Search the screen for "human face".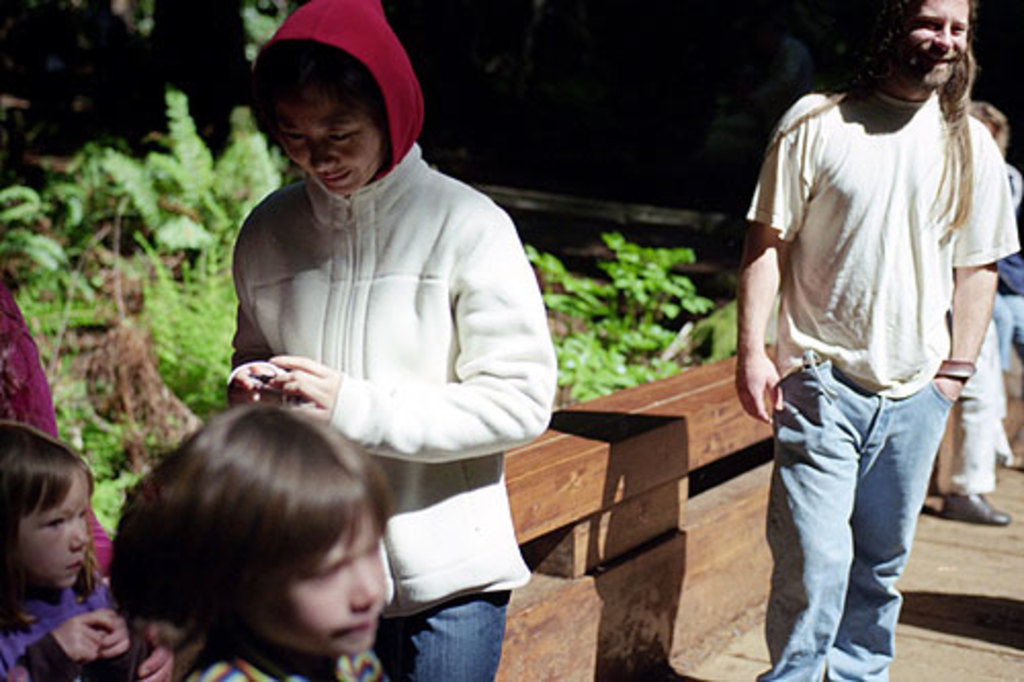
Found at 20:467:92:588.
